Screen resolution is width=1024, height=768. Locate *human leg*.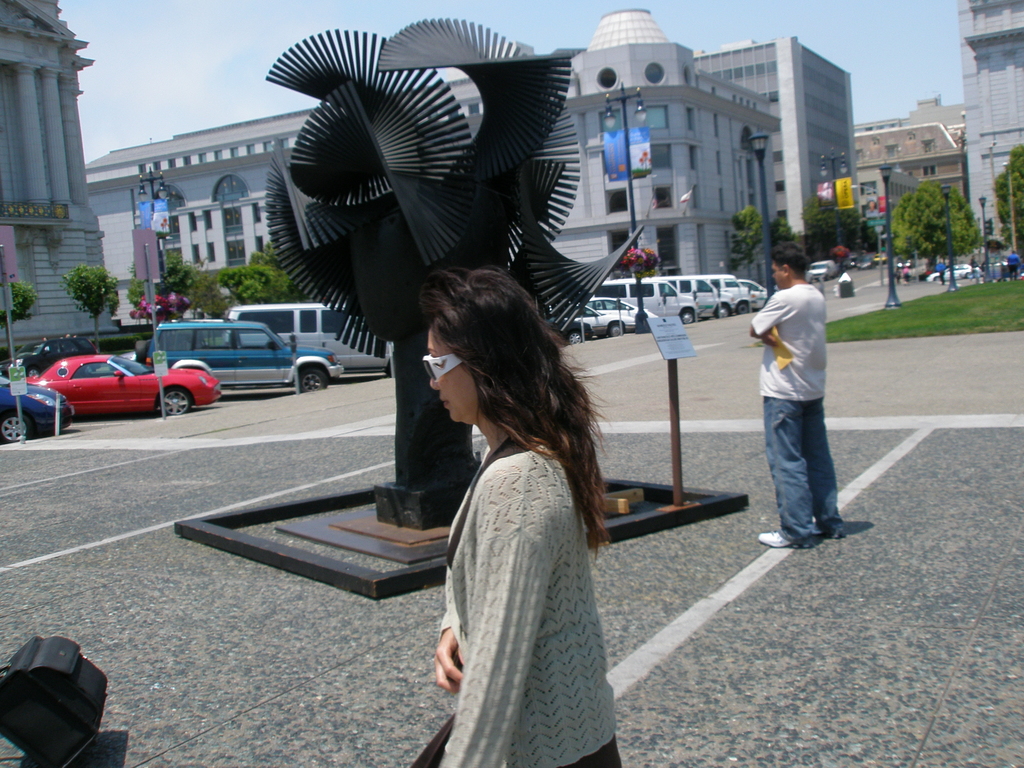
bbox=(760, 397, 819, 547).
